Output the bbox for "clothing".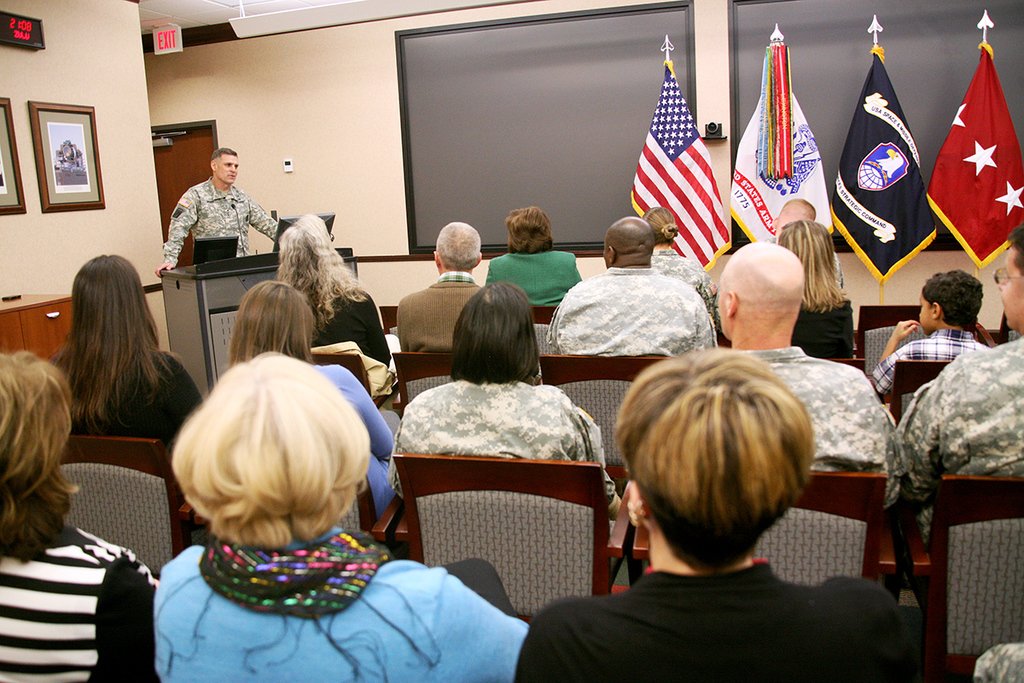
bbox=[292, 276, 410, 411].
